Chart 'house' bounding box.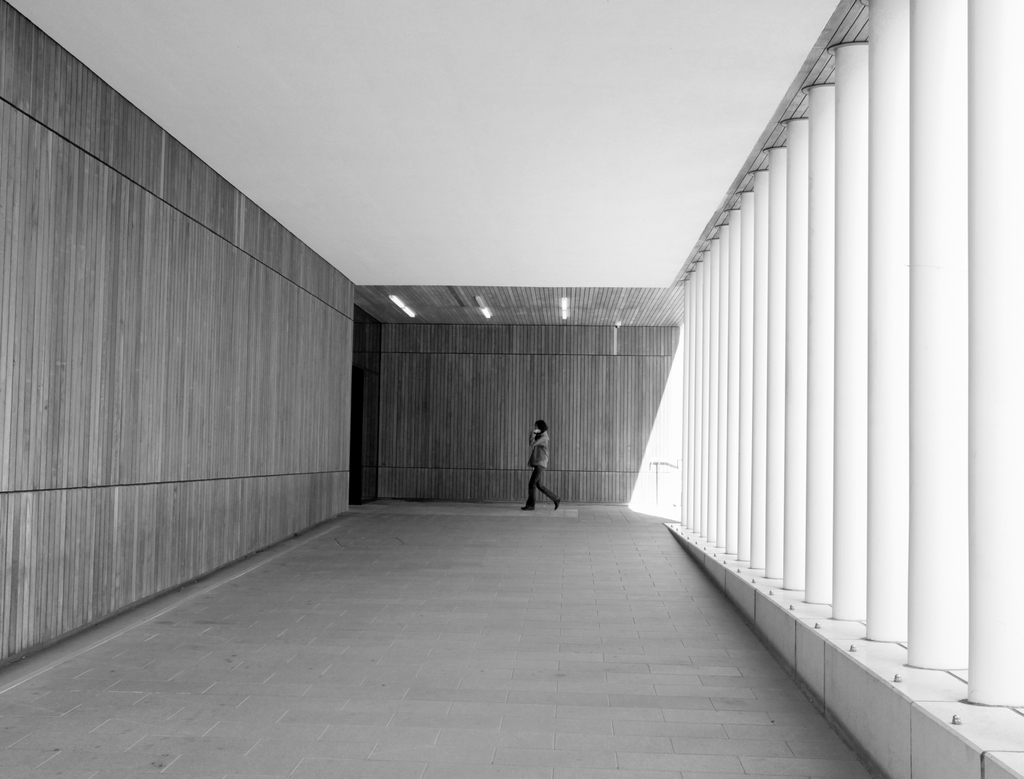
Charted: (0,0,1023,778).
